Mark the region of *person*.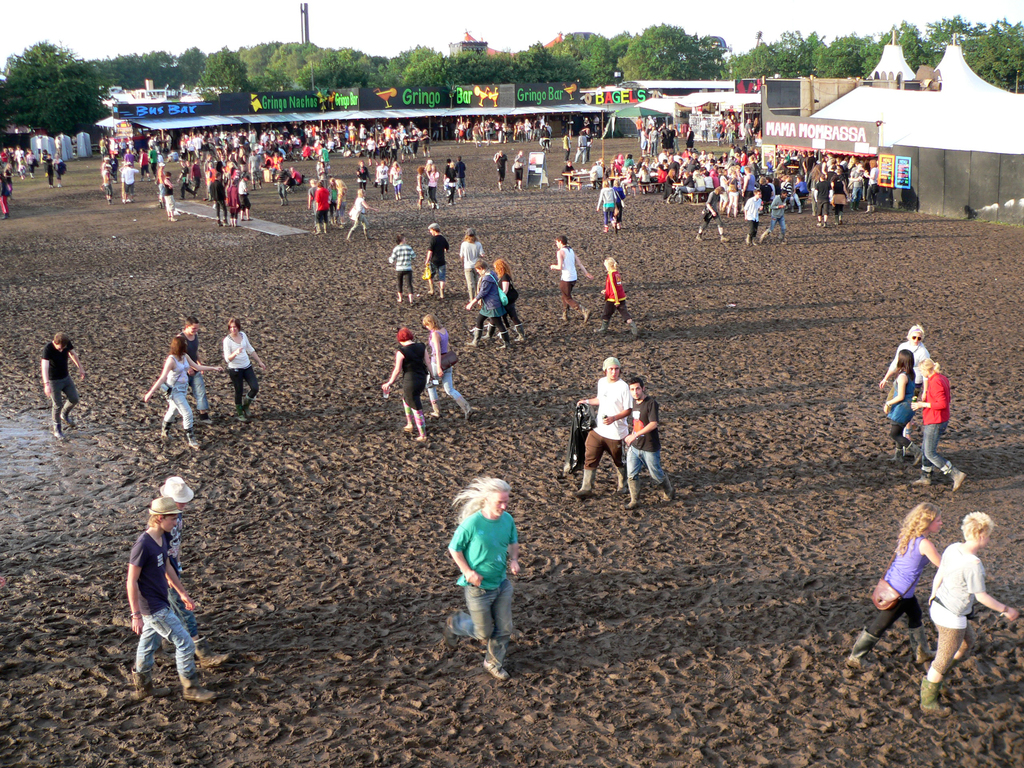
Region: l=461, t=232, r=481, b=305.
